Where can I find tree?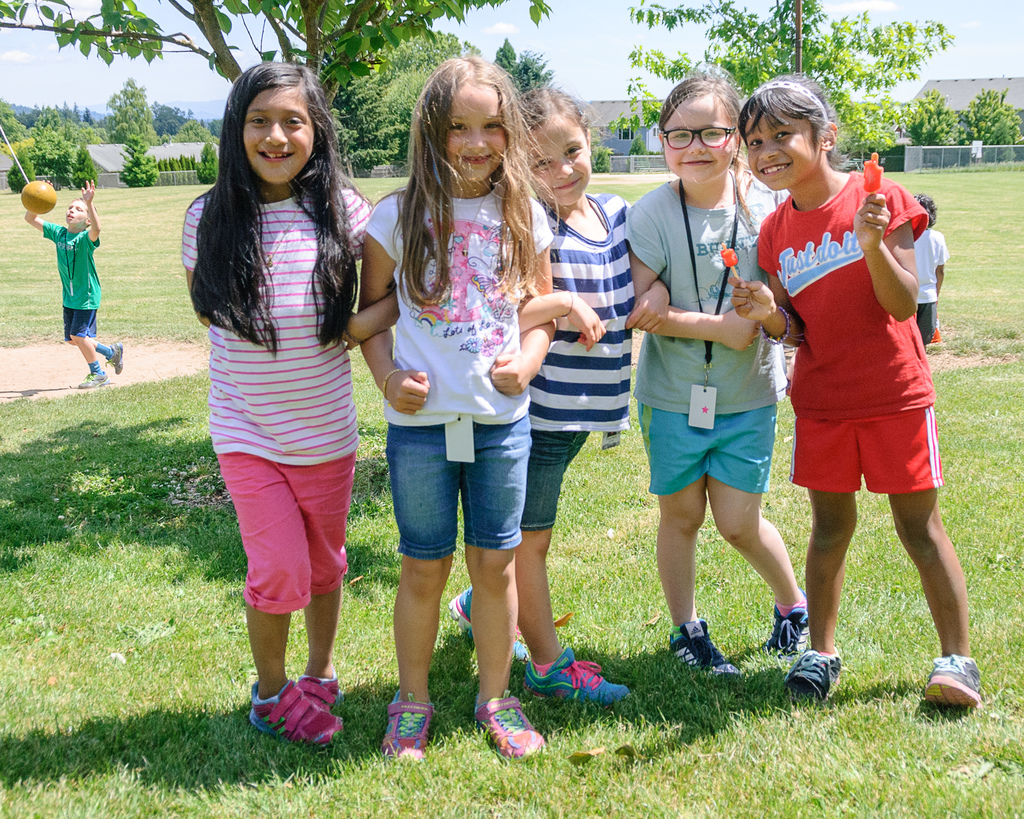
You can find it at bbox(161, 105, 217, 152).
